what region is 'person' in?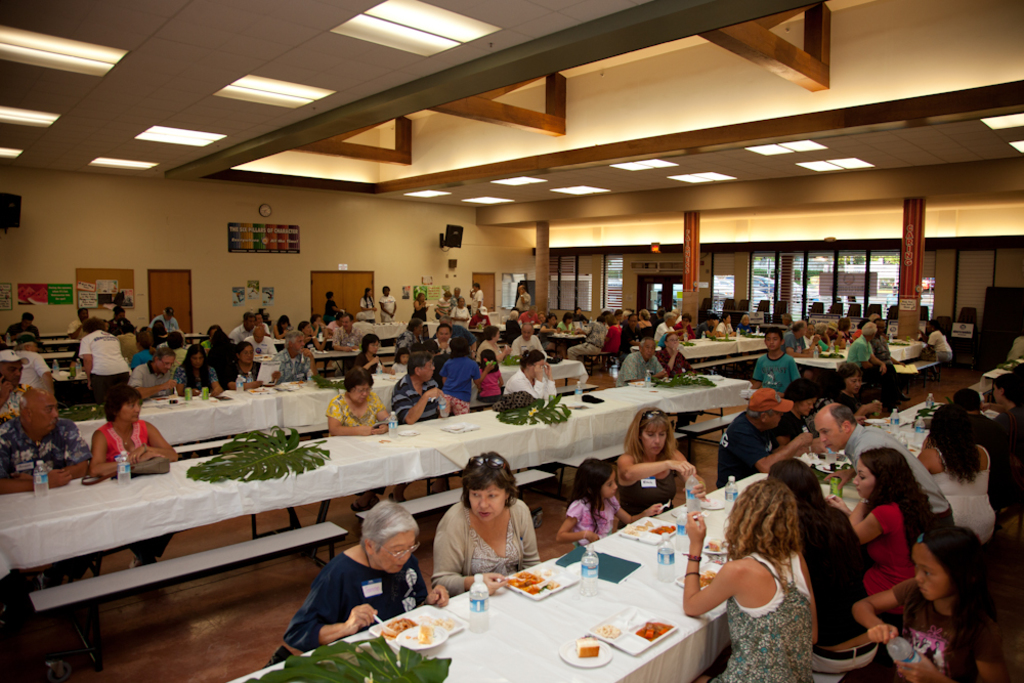
(left=0, top=348, right=30, bottom=446).
